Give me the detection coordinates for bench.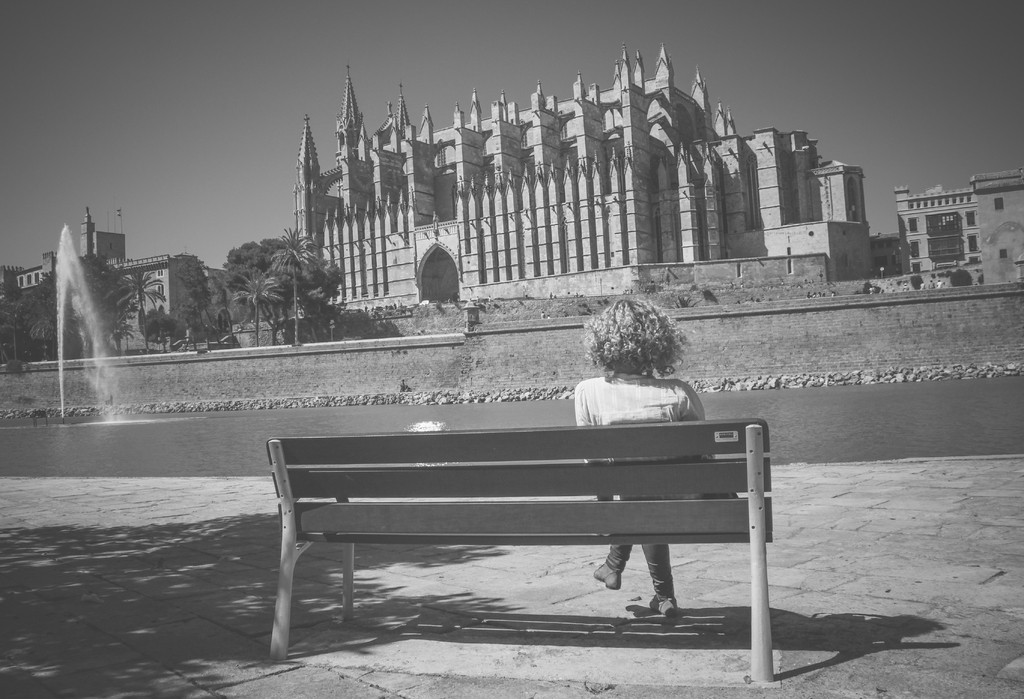
{"x1": 267, "y1": 417, "x2": 773, "y2": 681}.
